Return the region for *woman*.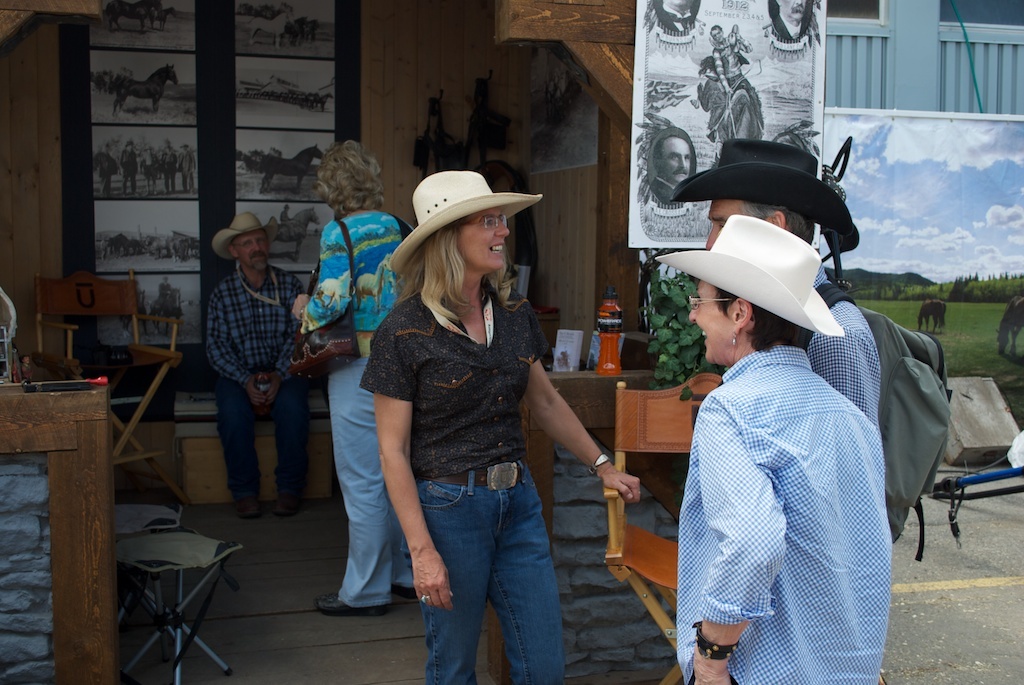
detection(651, 214, 892, 684).
